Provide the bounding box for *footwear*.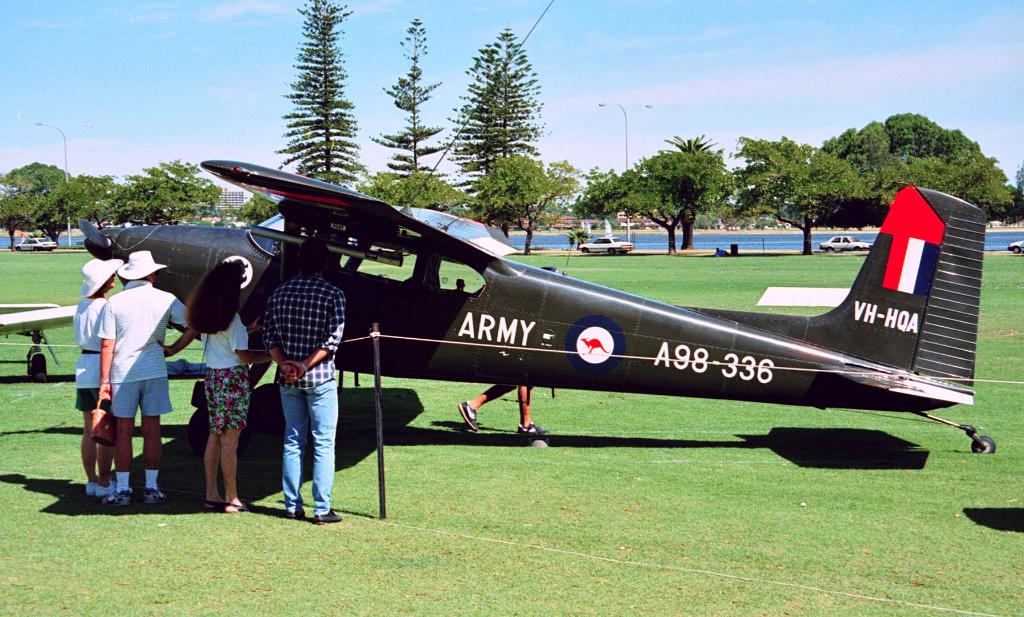
Rect(85, 477, 99, 499).
